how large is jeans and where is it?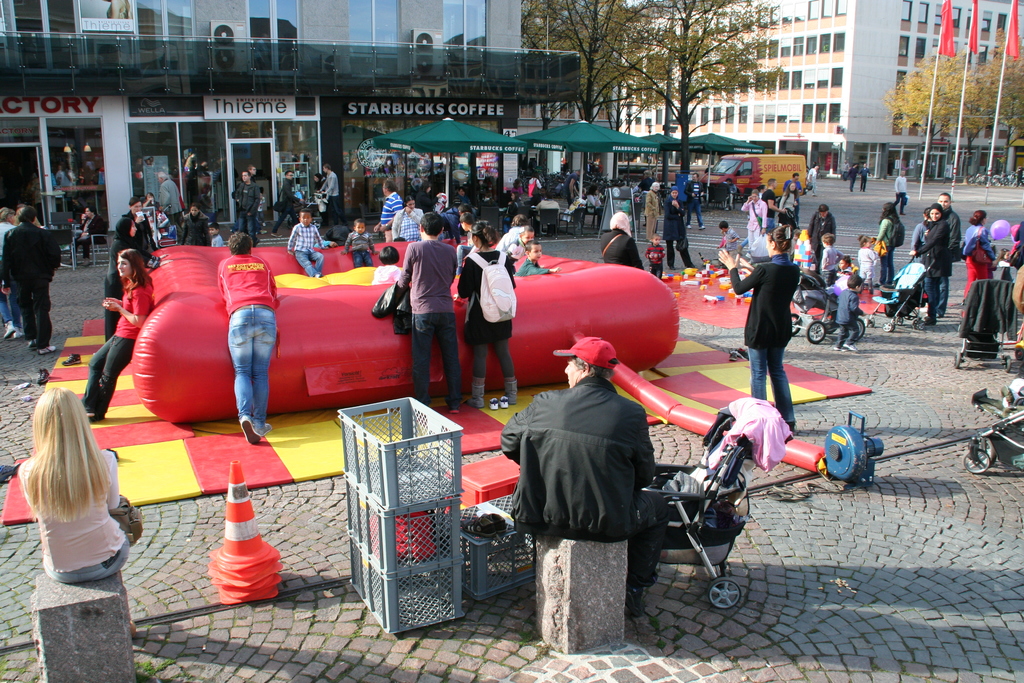
Bounding box: region(735, 218, 776, 246).
